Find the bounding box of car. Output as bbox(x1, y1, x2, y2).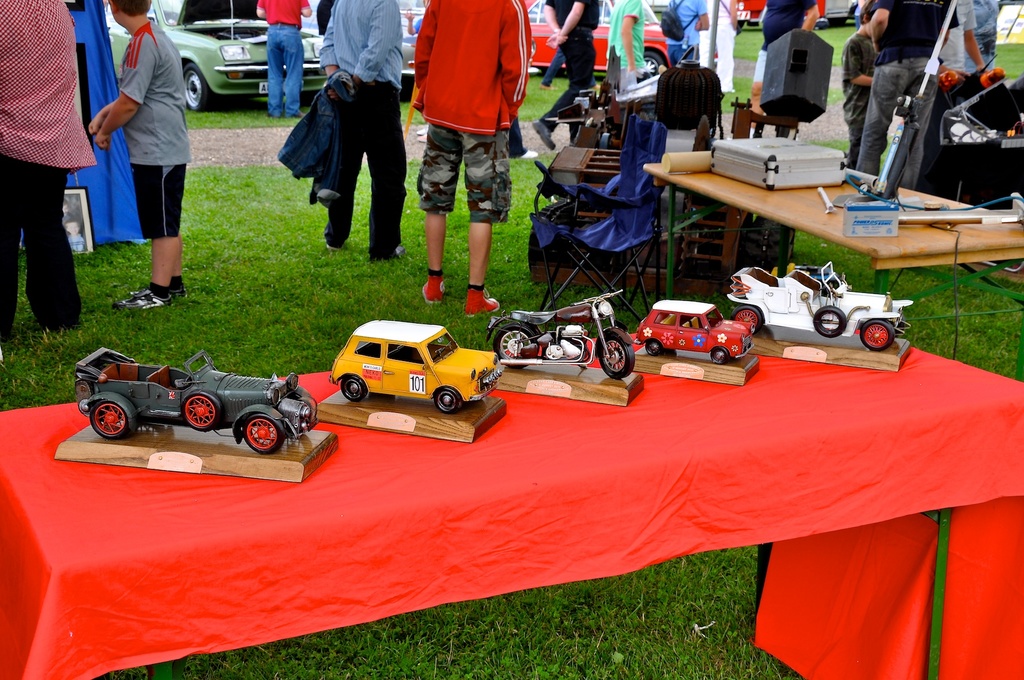
bbox(70, 351, 319, 457).
